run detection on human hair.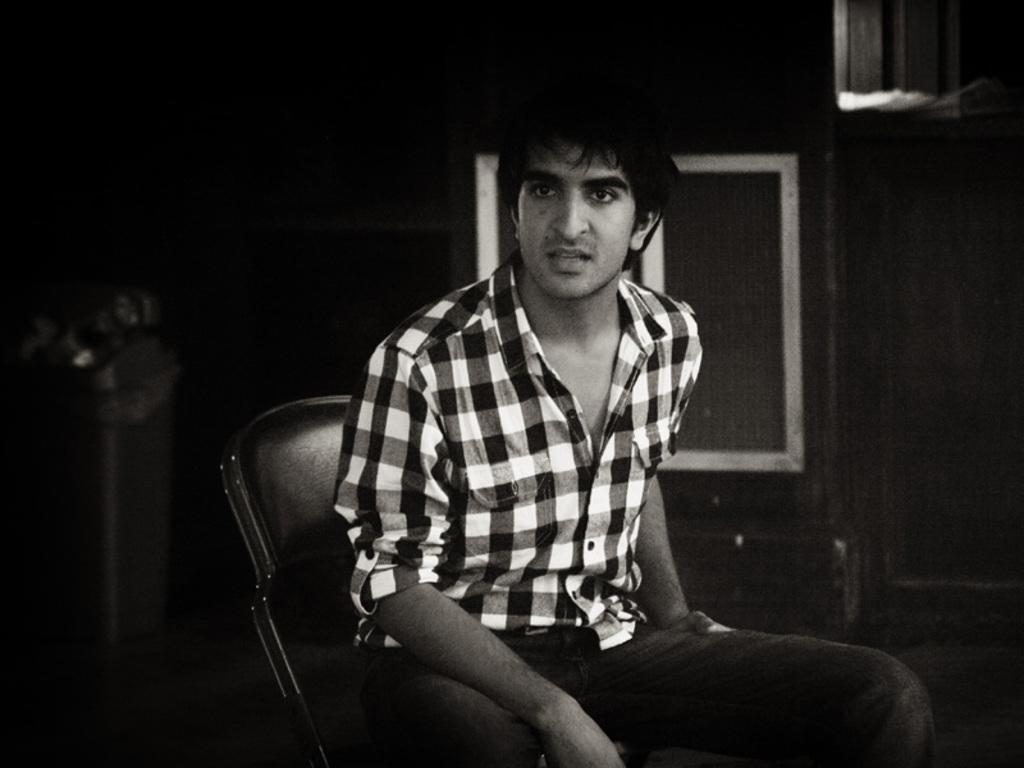
Result: 481/105/676/297.
